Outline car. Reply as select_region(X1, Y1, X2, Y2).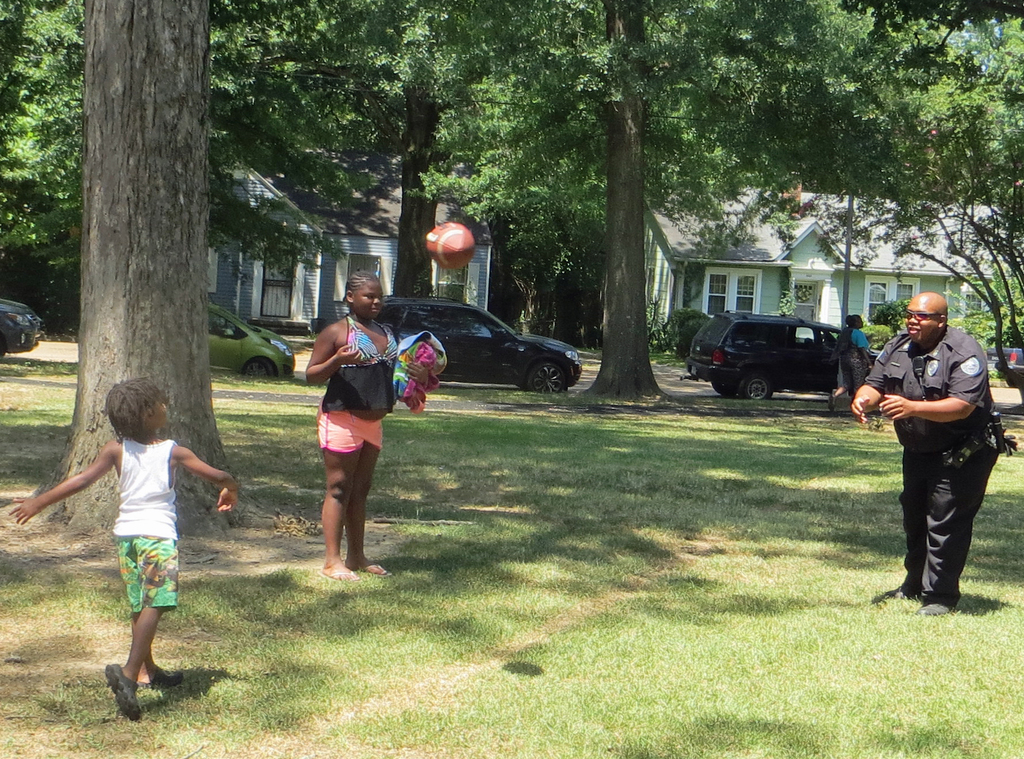
select_region(205, 302, 294, 378).
